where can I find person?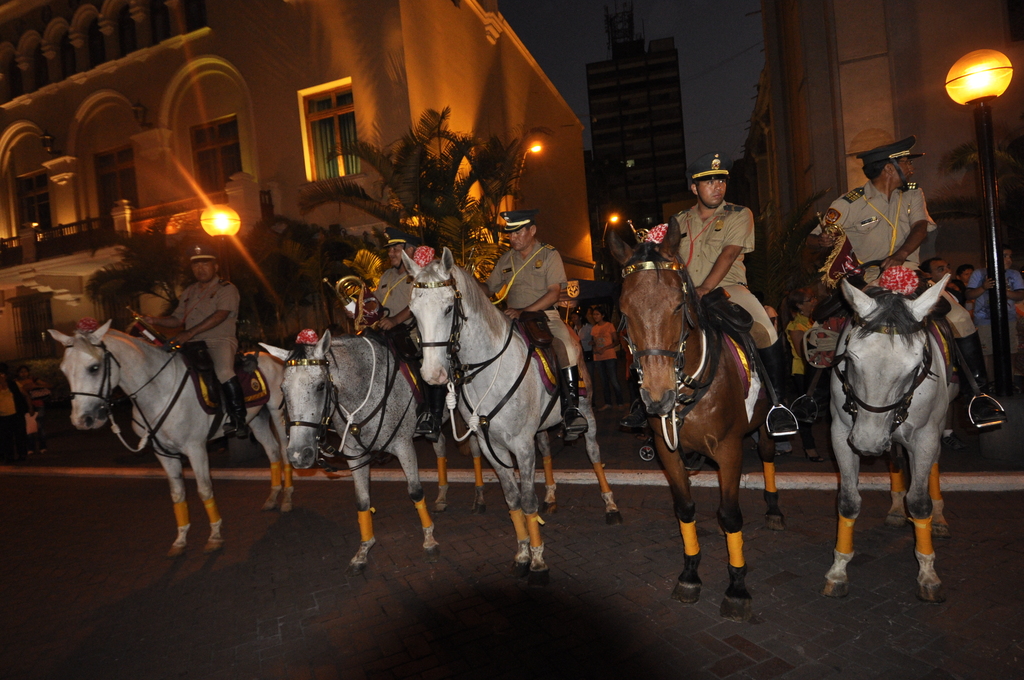
You can find it at select_region(780, 287, 826, 464).
